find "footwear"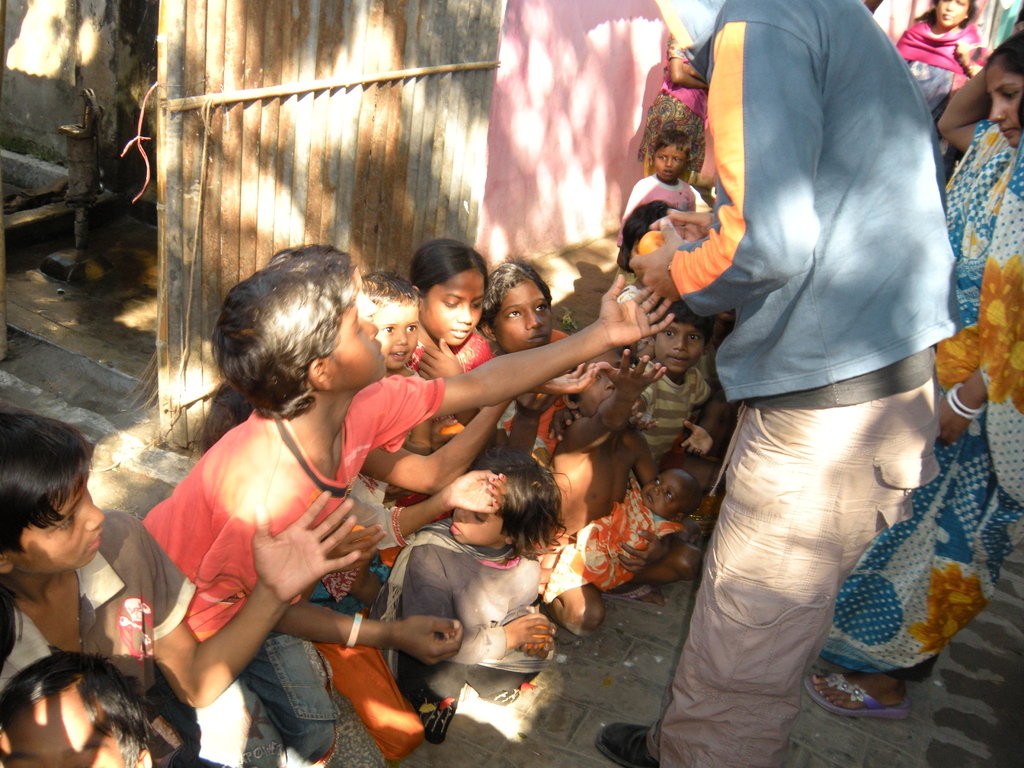
{"left": 593, "top": 717, "right": 658, "bottom": 767}
